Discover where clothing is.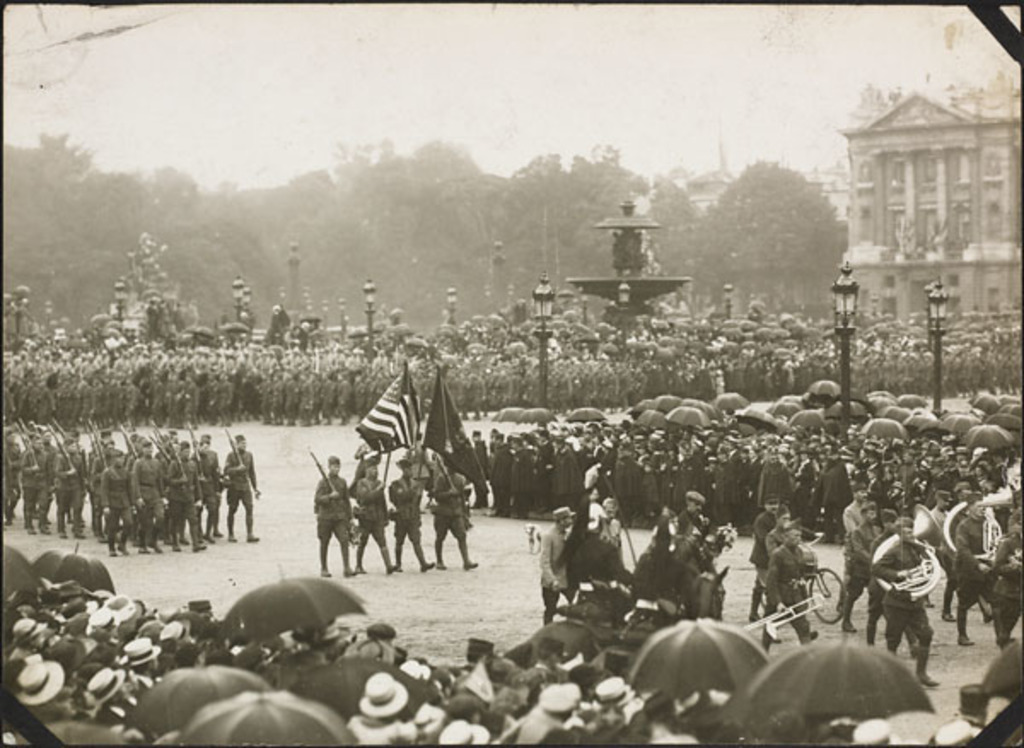
Discovered at bbox=[217, 449, 258, 523].
